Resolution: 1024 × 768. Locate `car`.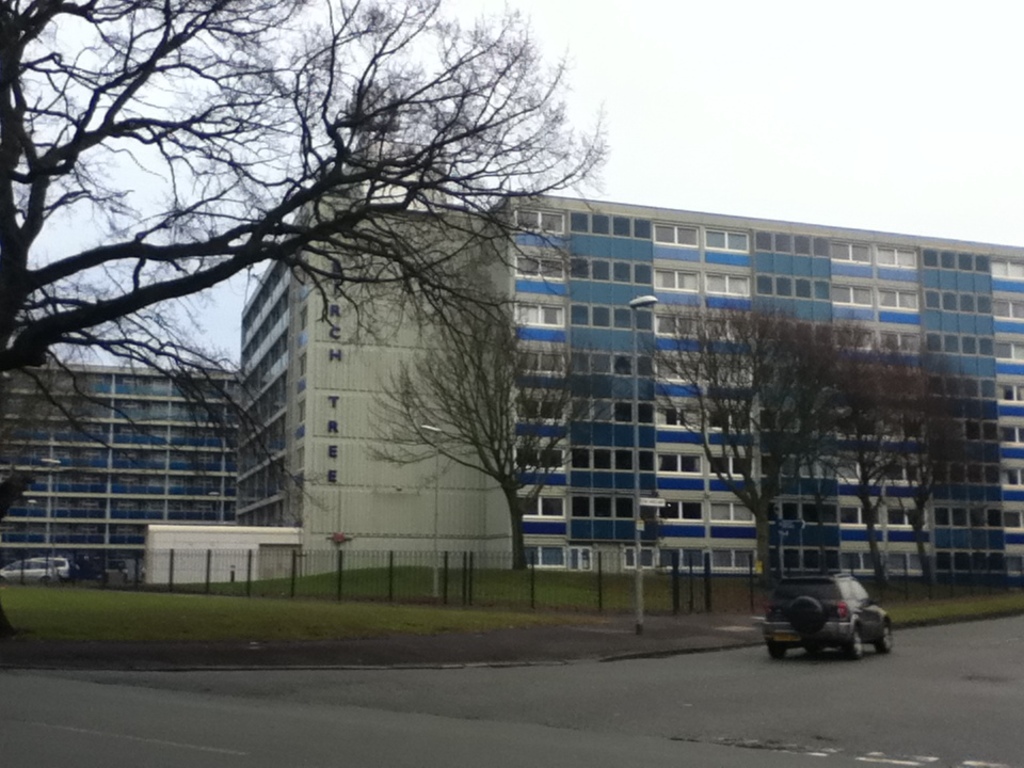
{"left": 0, "top": 558, "right": 76, "bottom": 582}.
